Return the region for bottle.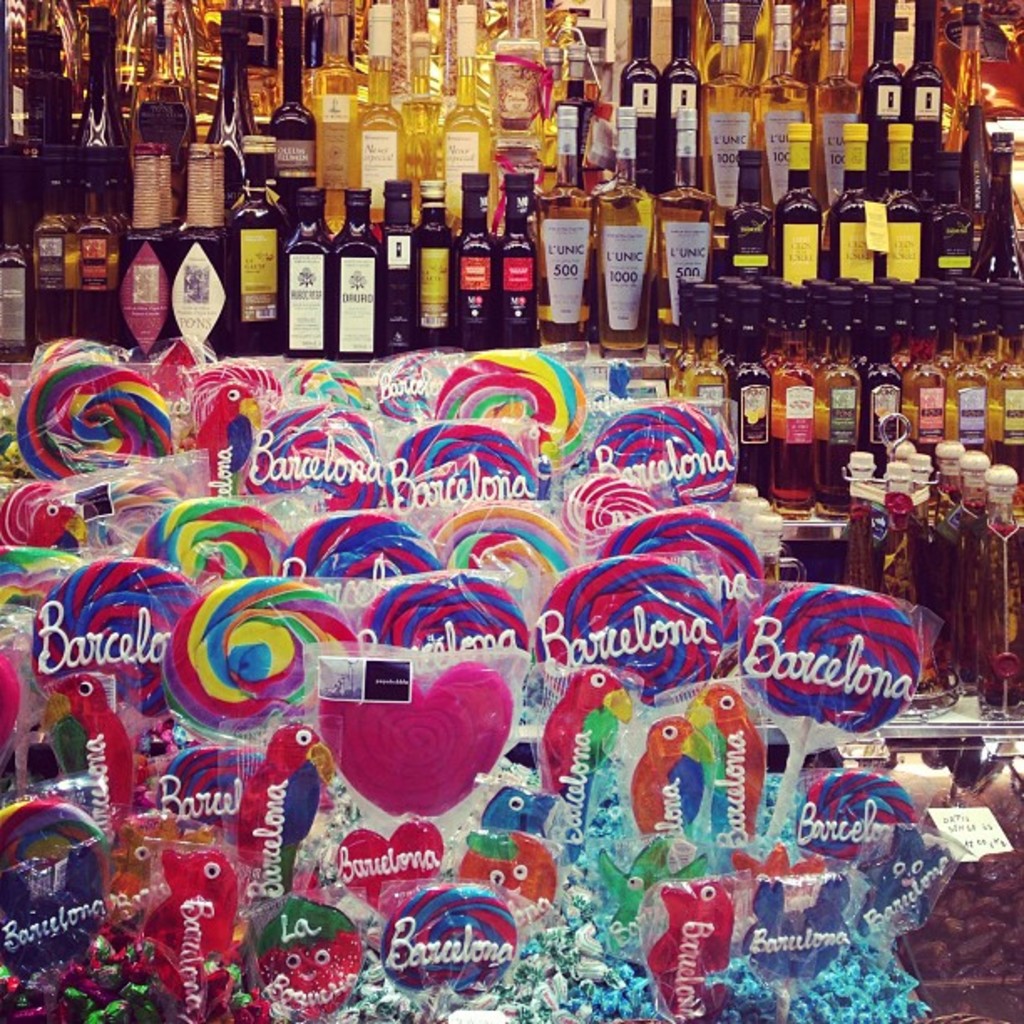
[115,141,171,360].
